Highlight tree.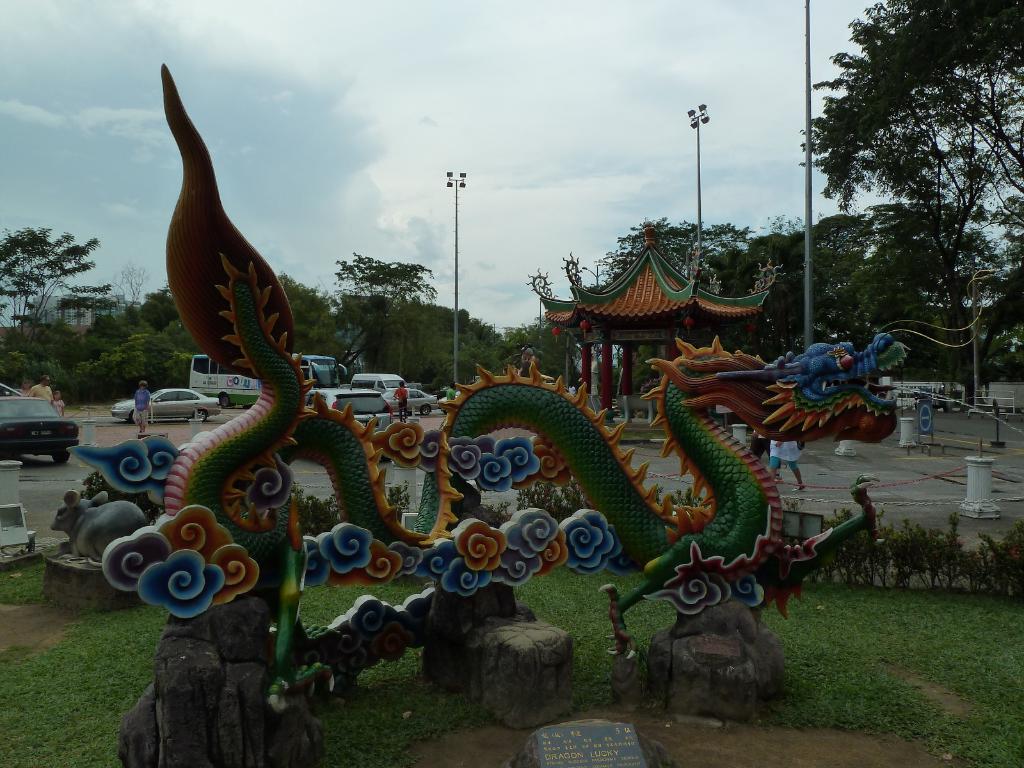
Highlighted region: 320/252/443/371.
